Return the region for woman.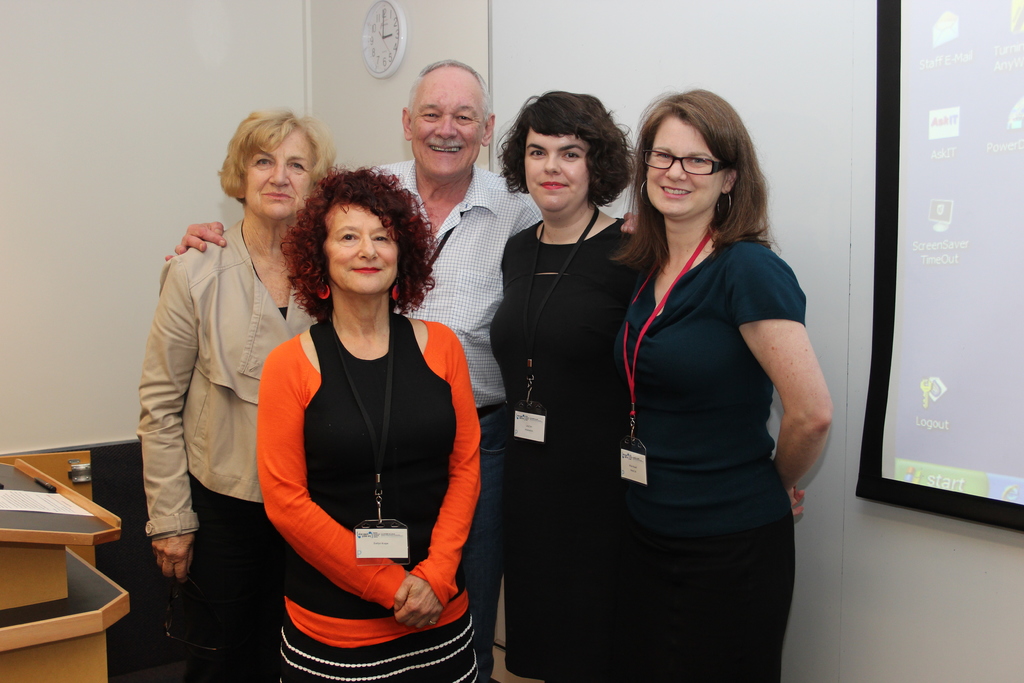
[137, 106, 328, 682].
